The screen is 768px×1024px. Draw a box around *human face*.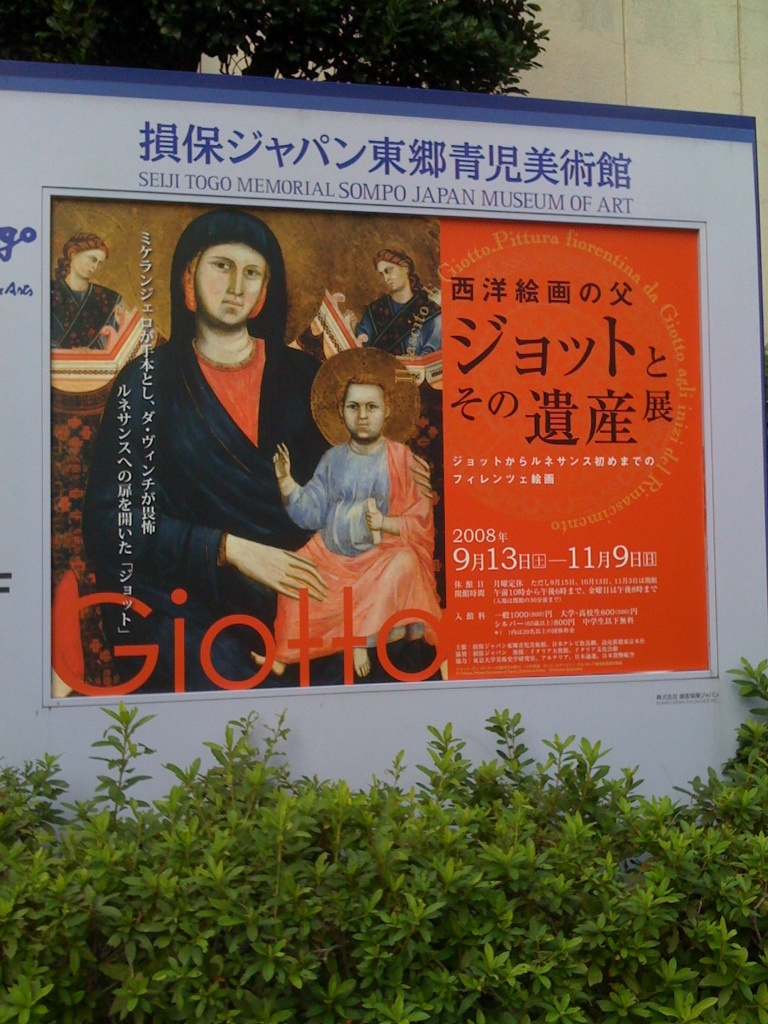
346:381:384:438.
